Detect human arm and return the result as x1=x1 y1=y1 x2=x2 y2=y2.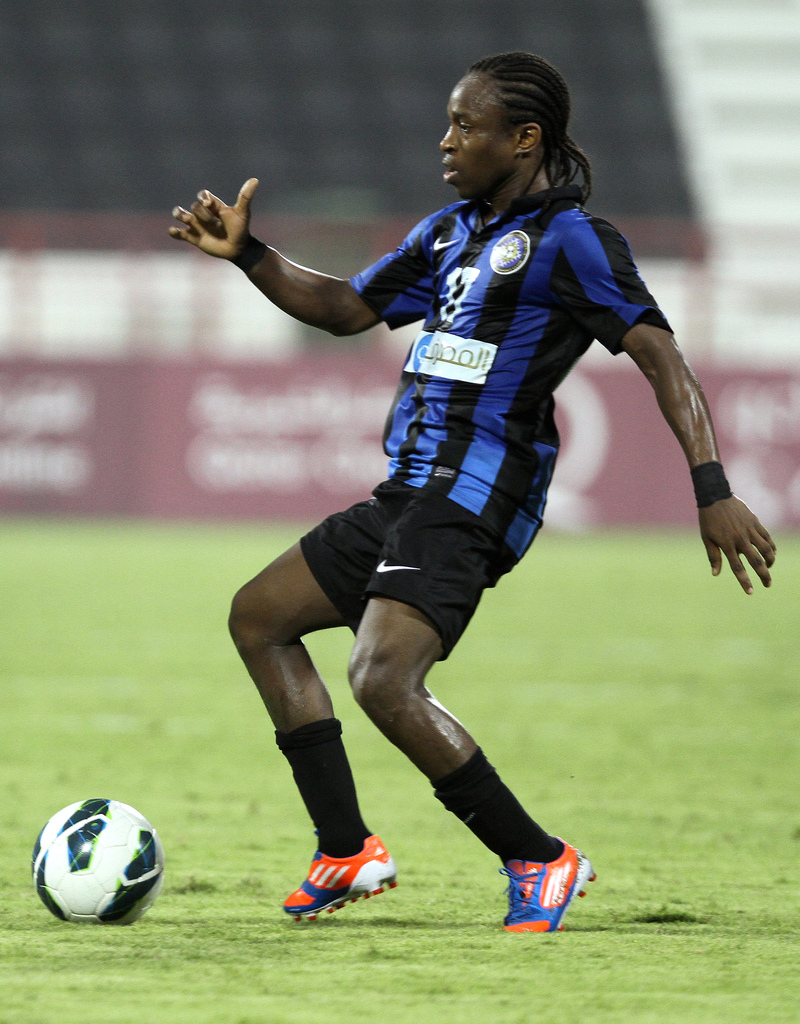
x1=182 y1=158 x2=383 y2=372.
